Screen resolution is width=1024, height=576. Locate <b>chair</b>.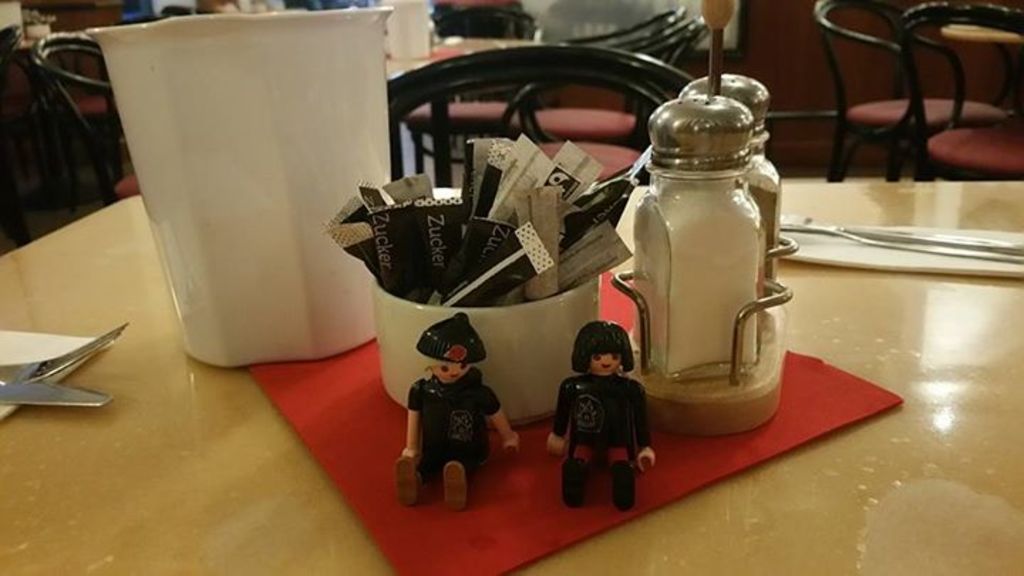
box=[383, 44, 694, 191].
